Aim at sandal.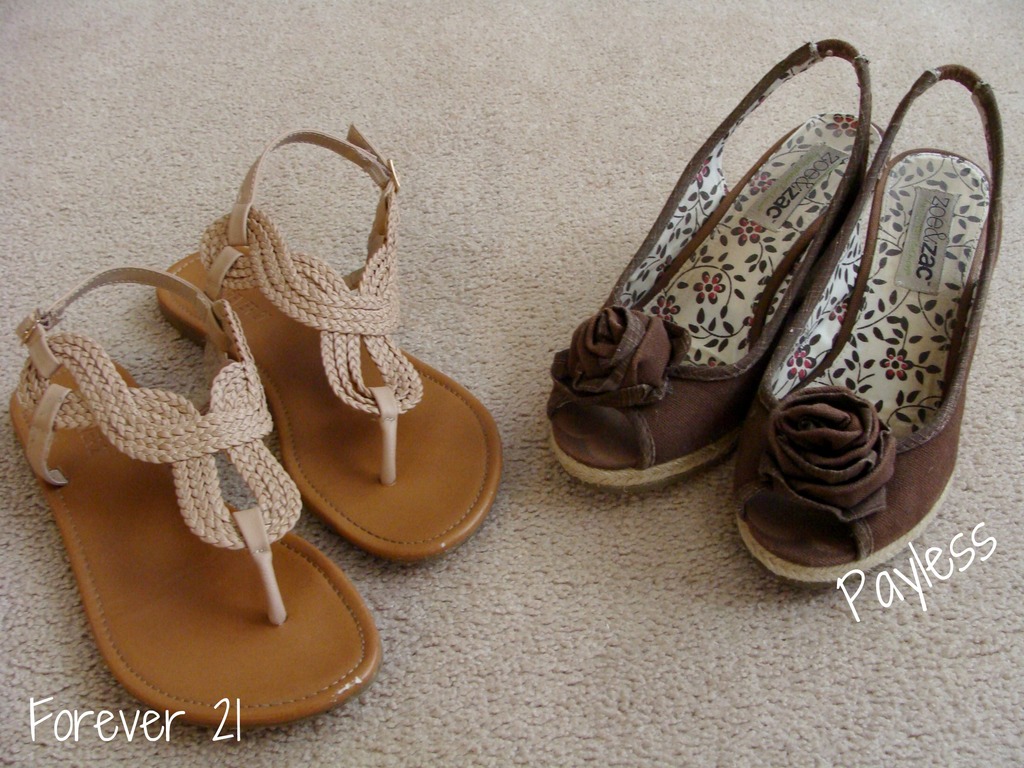
Aimed at (733, 64, 1007, 589).
